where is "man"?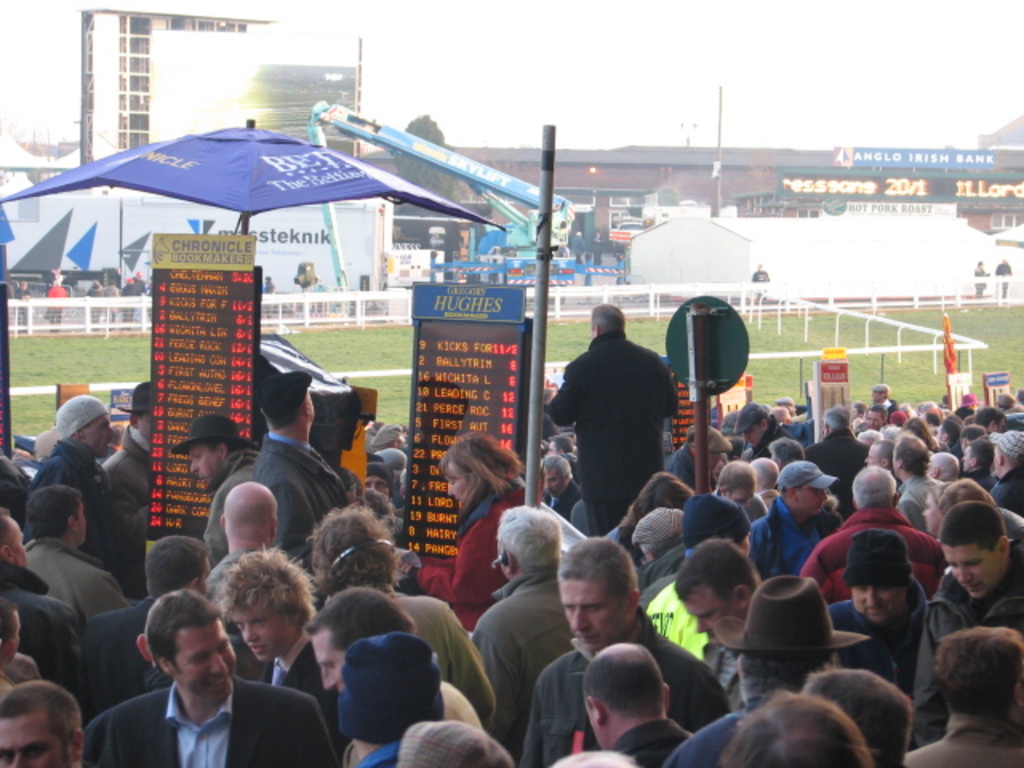
bbox=(85, 534, 230, 704).
